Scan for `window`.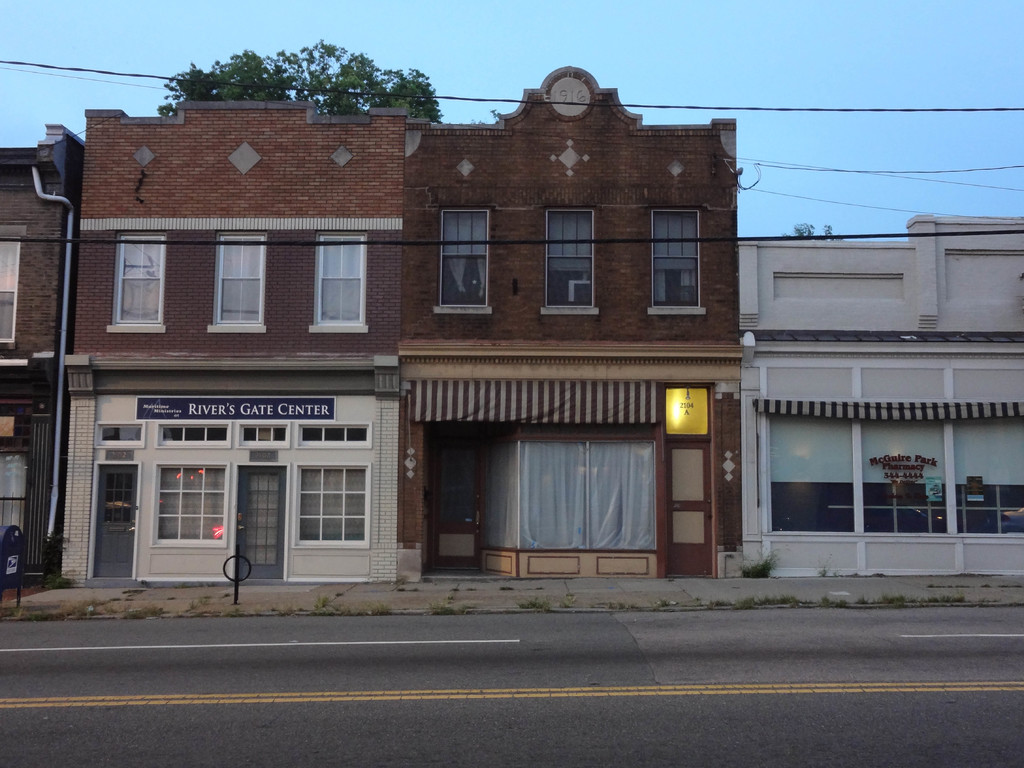
Scan result: (left=648, top=209, right=705, bottom=311).
